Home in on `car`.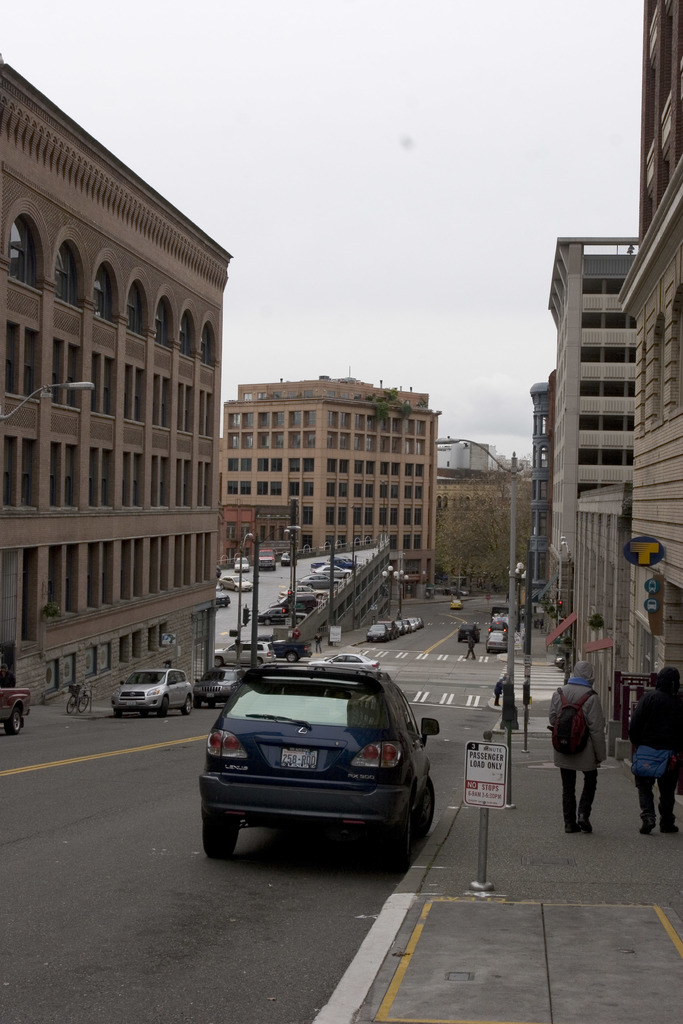
Homed in at 197,665,249,705.
